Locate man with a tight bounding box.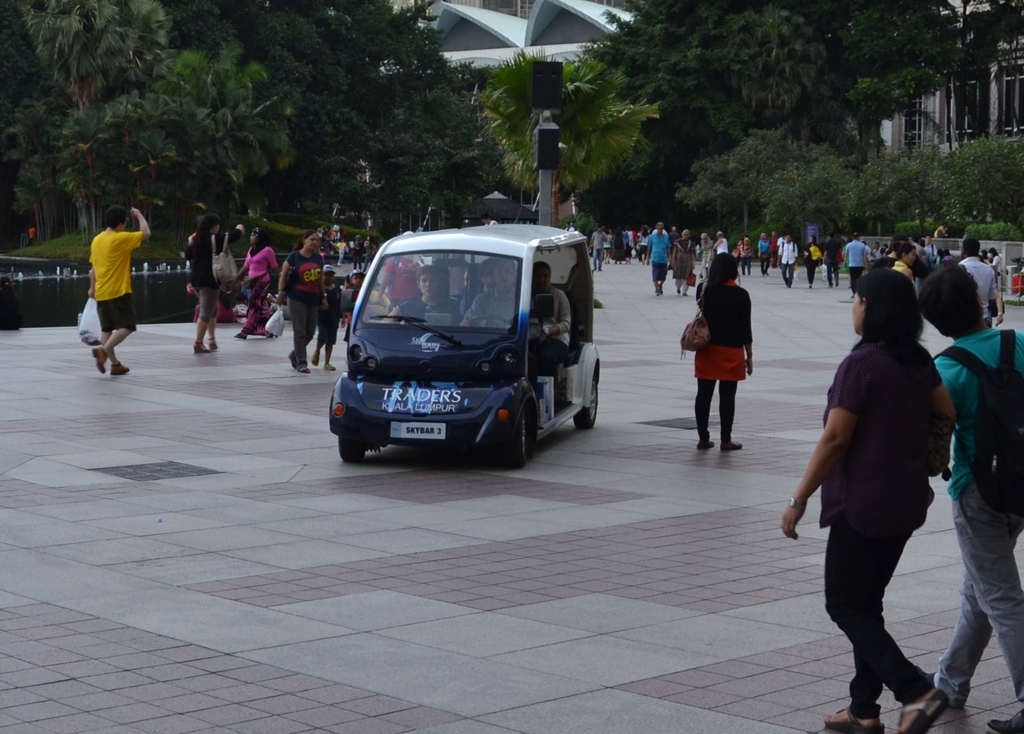
[780, 229, 796, 280].
